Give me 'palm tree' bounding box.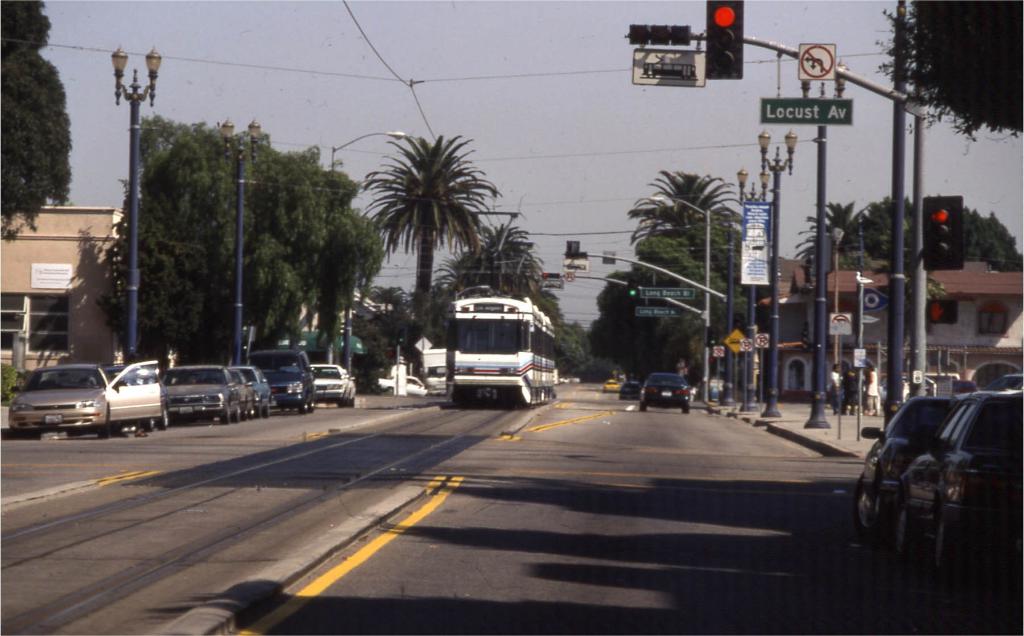
crop(445, 225, 544, 336).
